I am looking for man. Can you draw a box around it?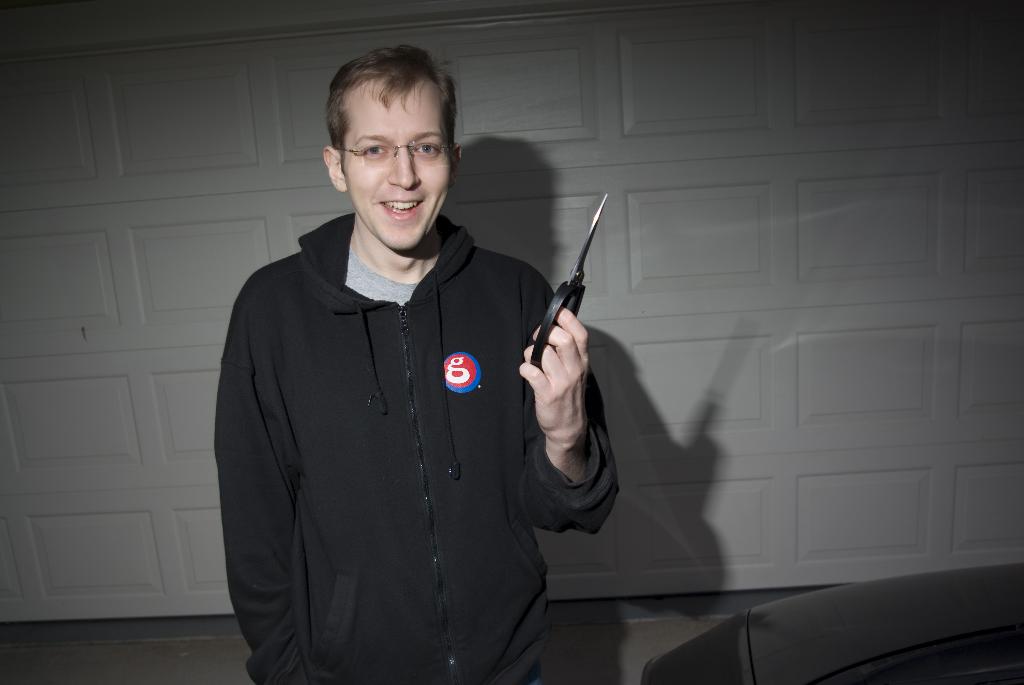
Sure, the bounding box is x1=202, y1=40, x2=621, y2=669.
